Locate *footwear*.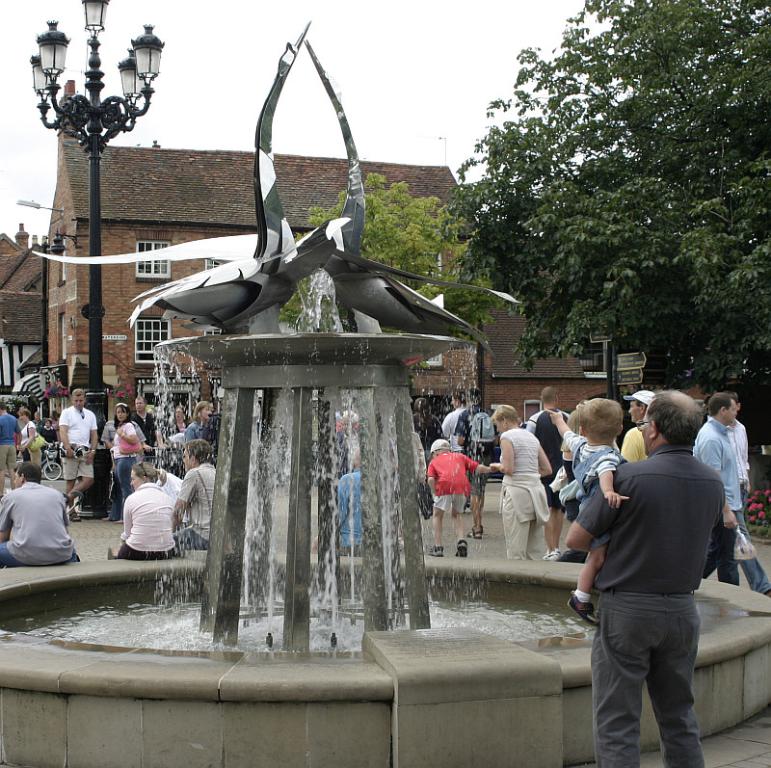
Bounding box: Rect(466, 526, 483, 539).
